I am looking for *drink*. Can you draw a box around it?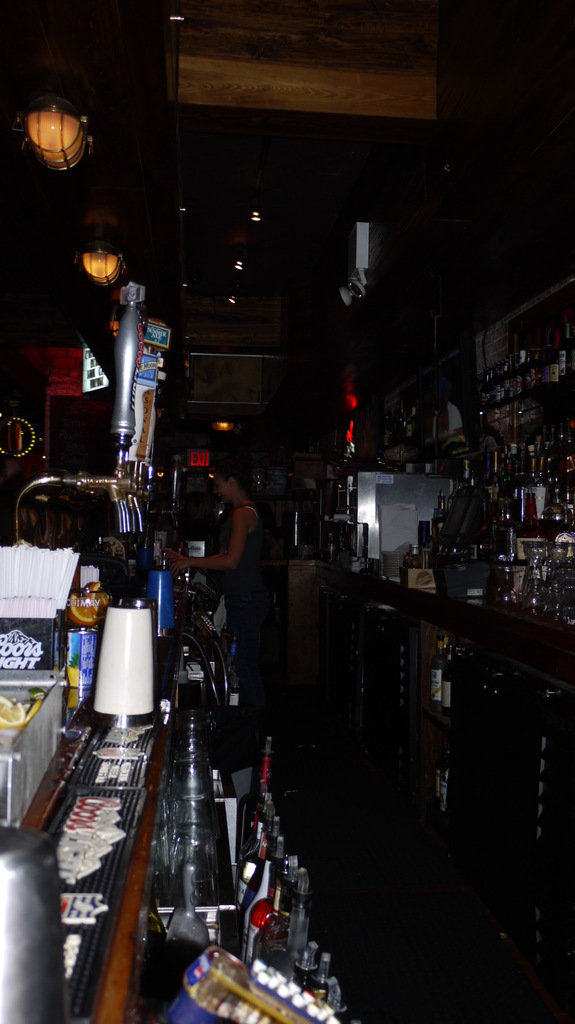
Sure, the bounding box is pyautogui.locateOnScreen(432, 631, 443, 710).
